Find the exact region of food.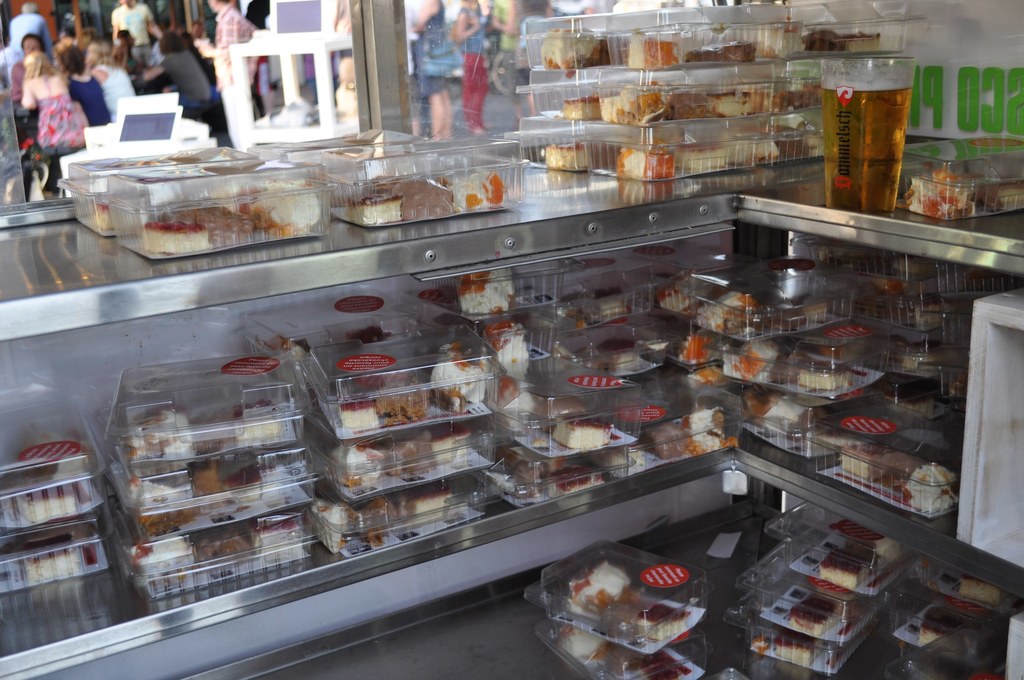
Exact region: Rect(903, 340, 940, 371).
